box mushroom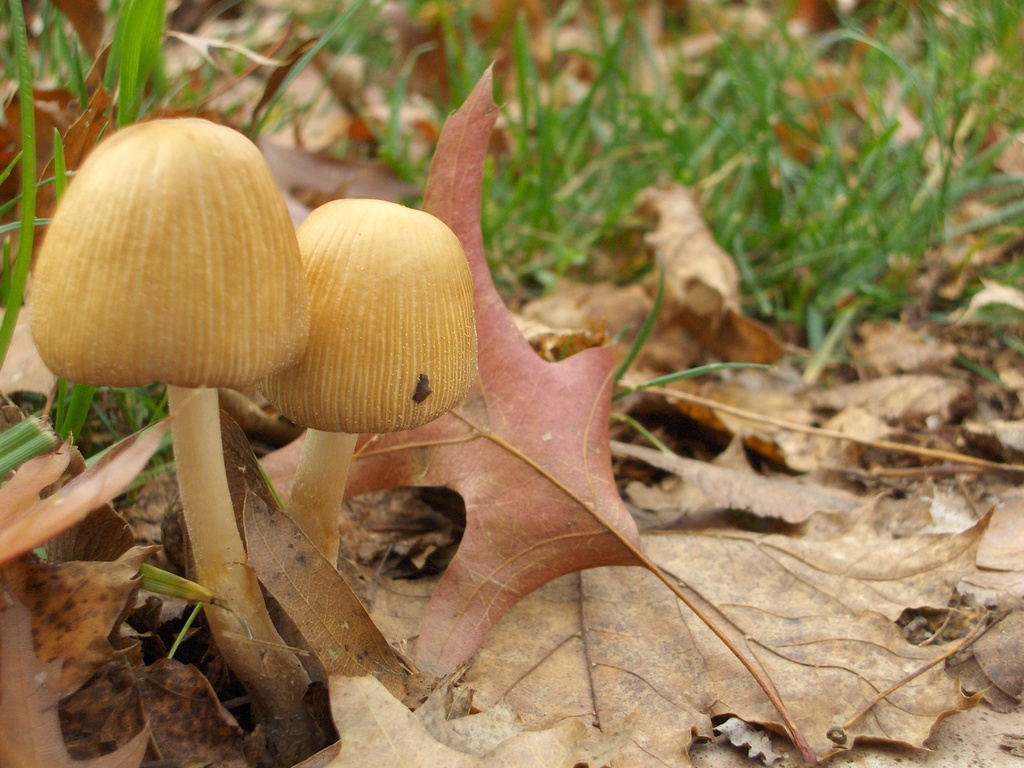
pyautogui.locateOnScreen(31, 132, 344, 630)
